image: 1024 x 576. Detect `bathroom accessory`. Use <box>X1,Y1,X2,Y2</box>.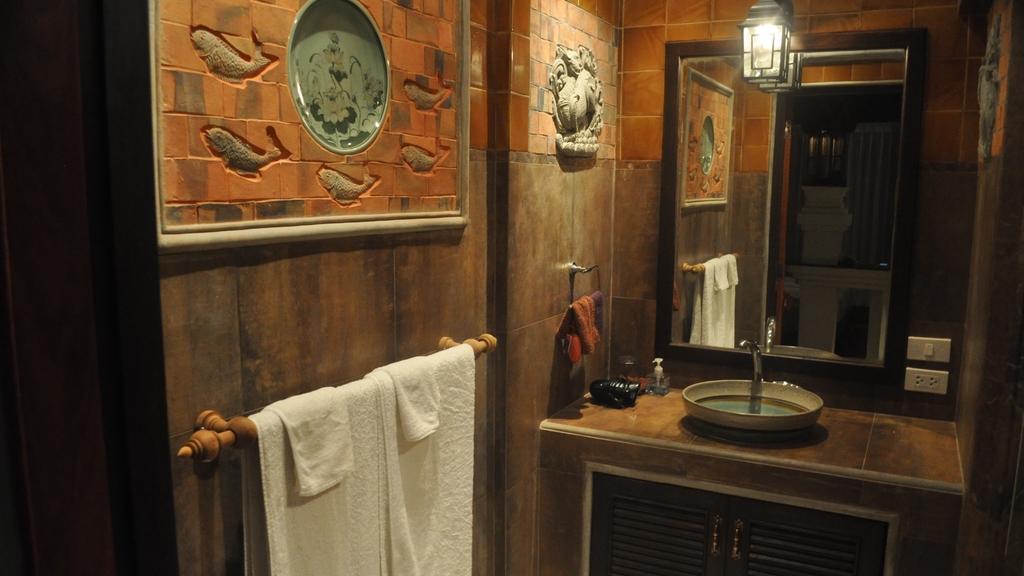
<box>644,351,682,399</box>.
